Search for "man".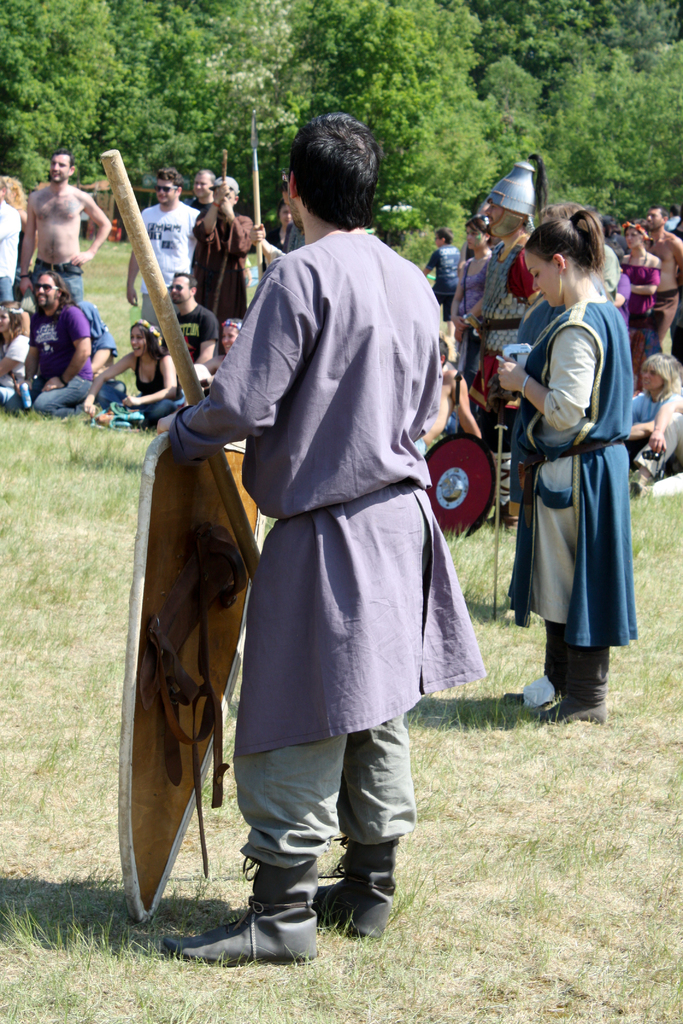
Found at bbox(149, 273, 218, 412).
